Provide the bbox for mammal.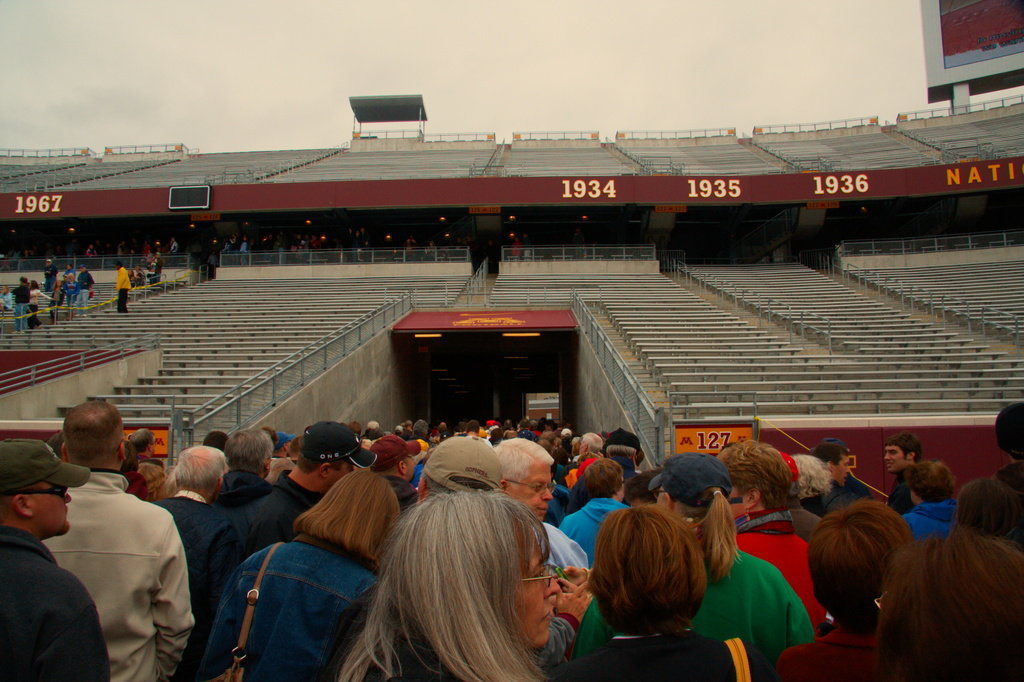
0 284 8 314.
